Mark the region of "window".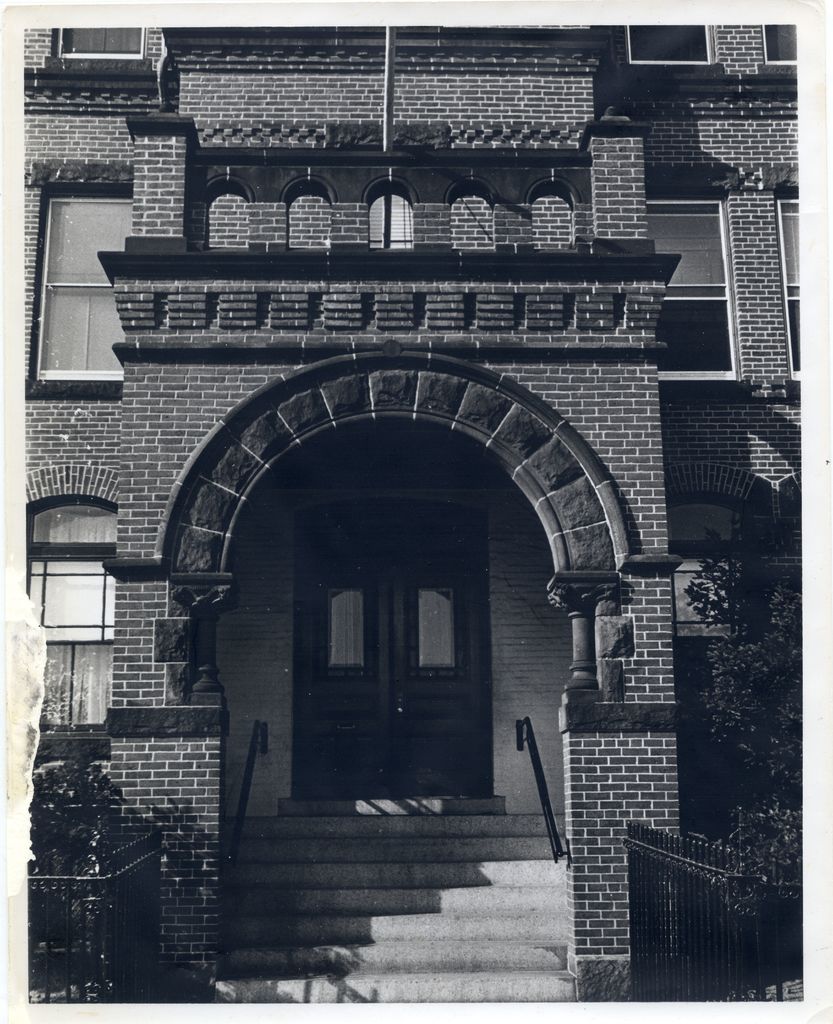
Region: BBox(622, 18, 711, 63).
